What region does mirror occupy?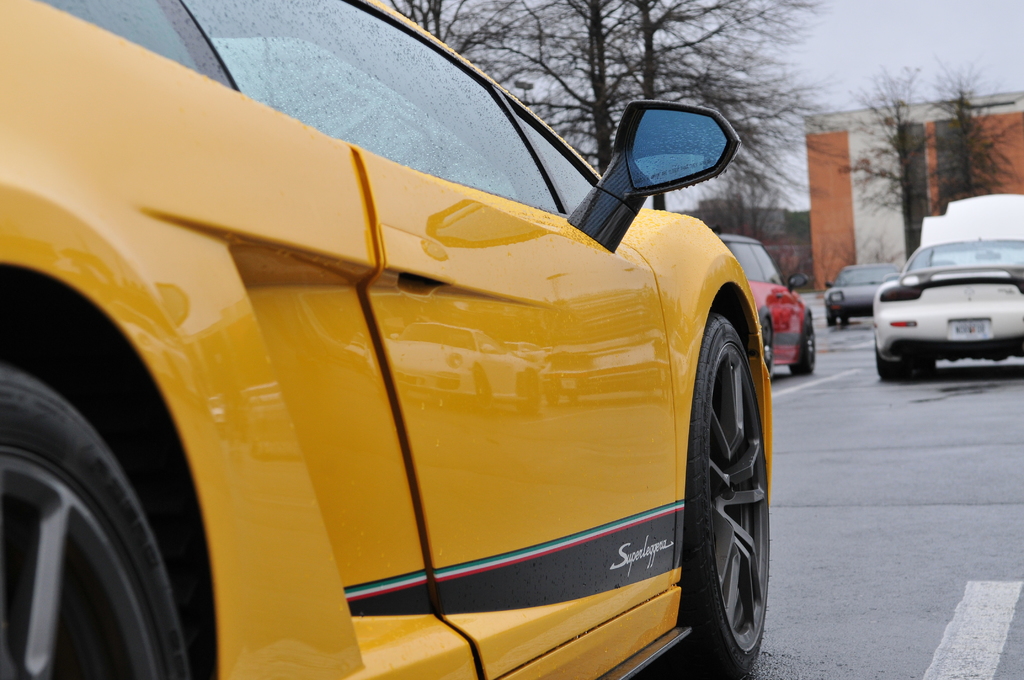
628/108/726/187.
